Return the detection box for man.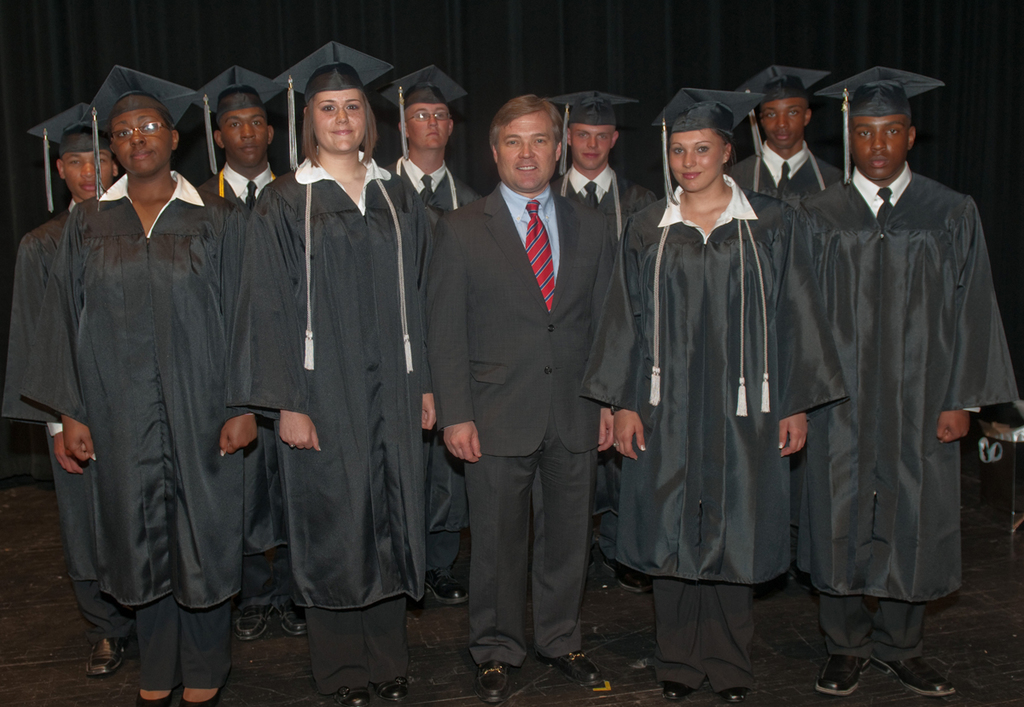
{"left": 20, "top": 67, "right": 253, "bottom": 706}.
